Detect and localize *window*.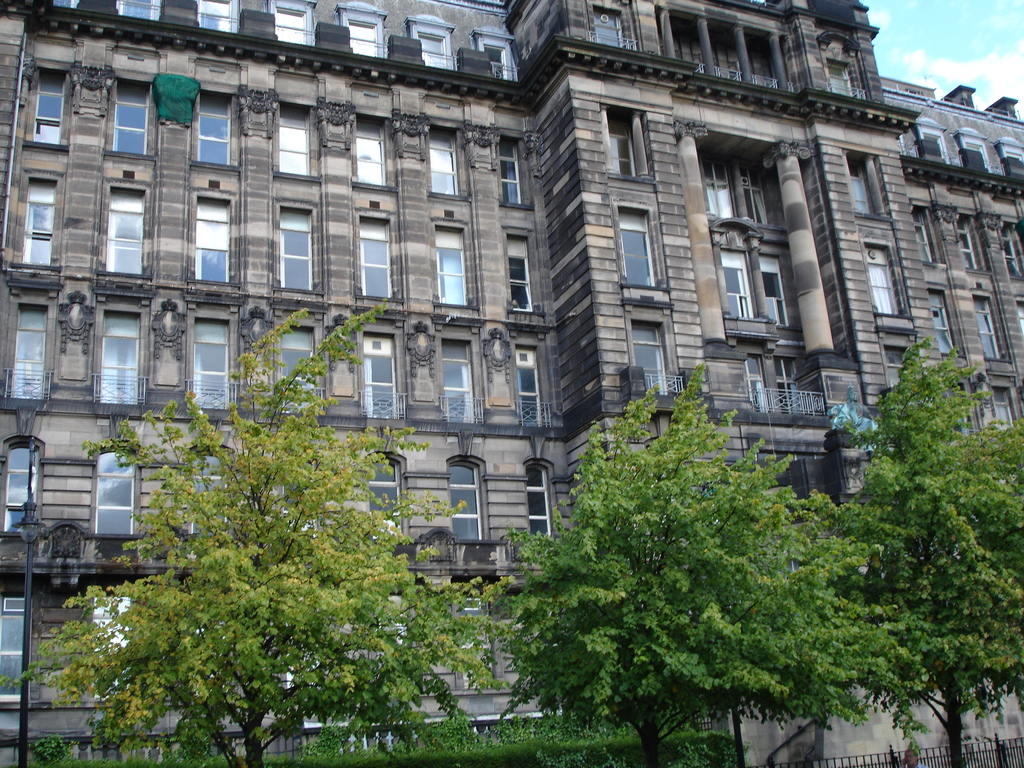
Localized at left=276, top=107, right=313, bottom=173.
